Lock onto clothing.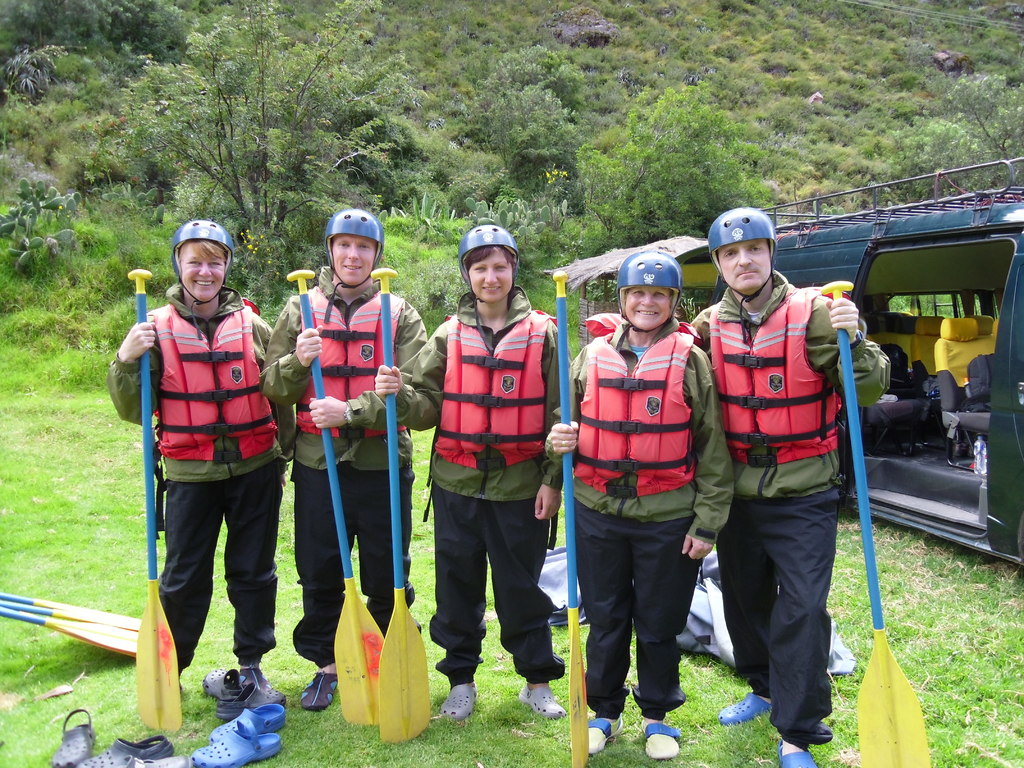
Locked: 259, 264, 428, 666.
